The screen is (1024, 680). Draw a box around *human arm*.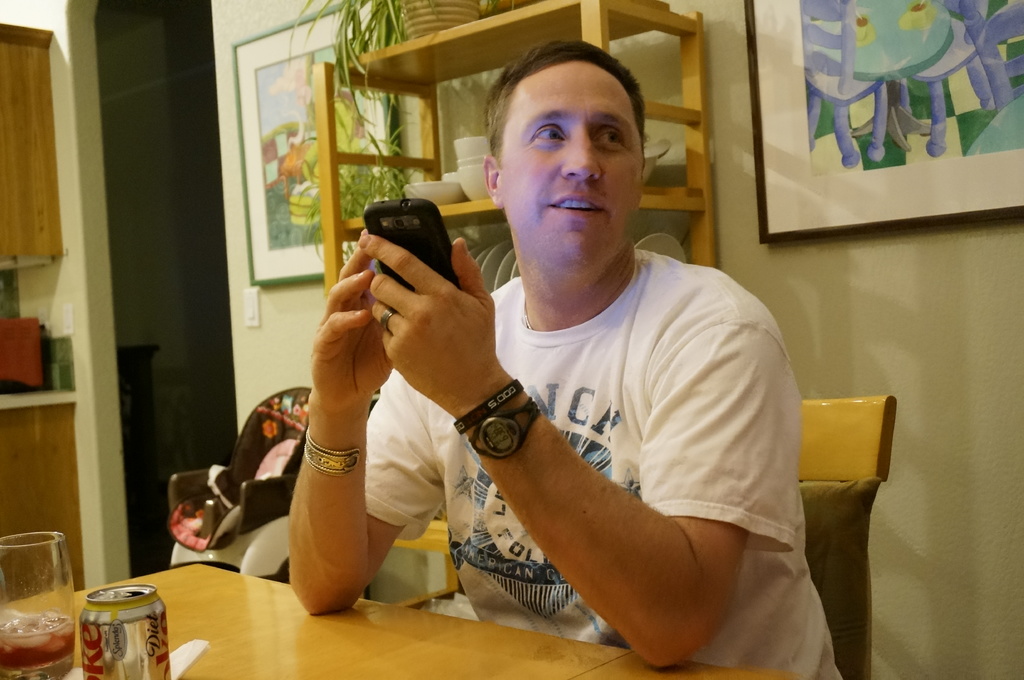
rect(283, 235, 455, 617).
